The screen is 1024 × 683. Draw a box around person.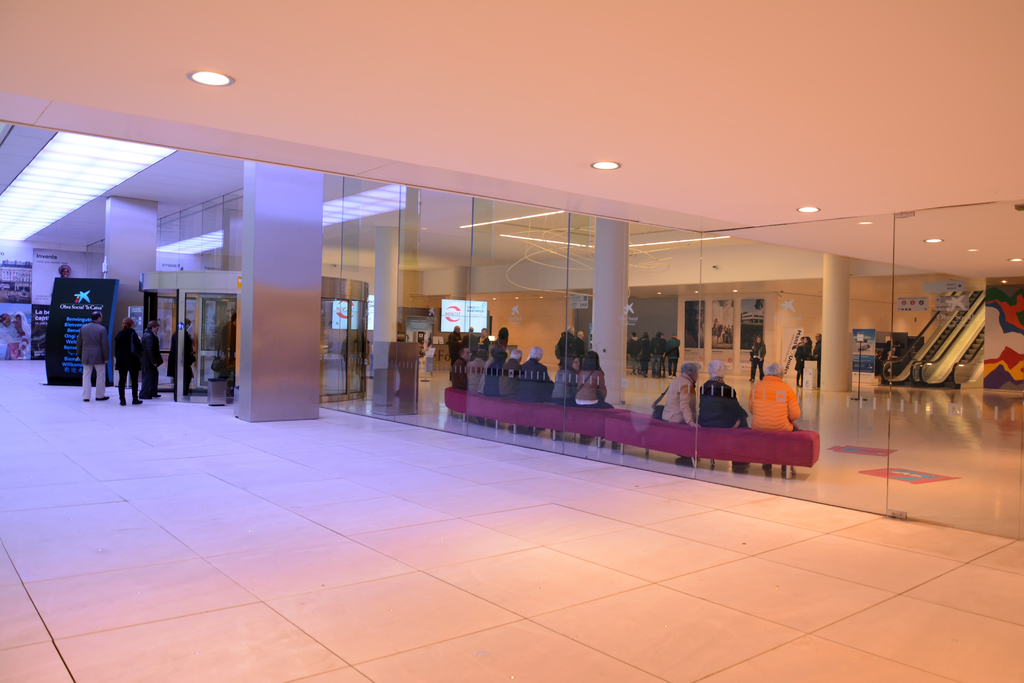
select_region(751, 333, 767, 382).
